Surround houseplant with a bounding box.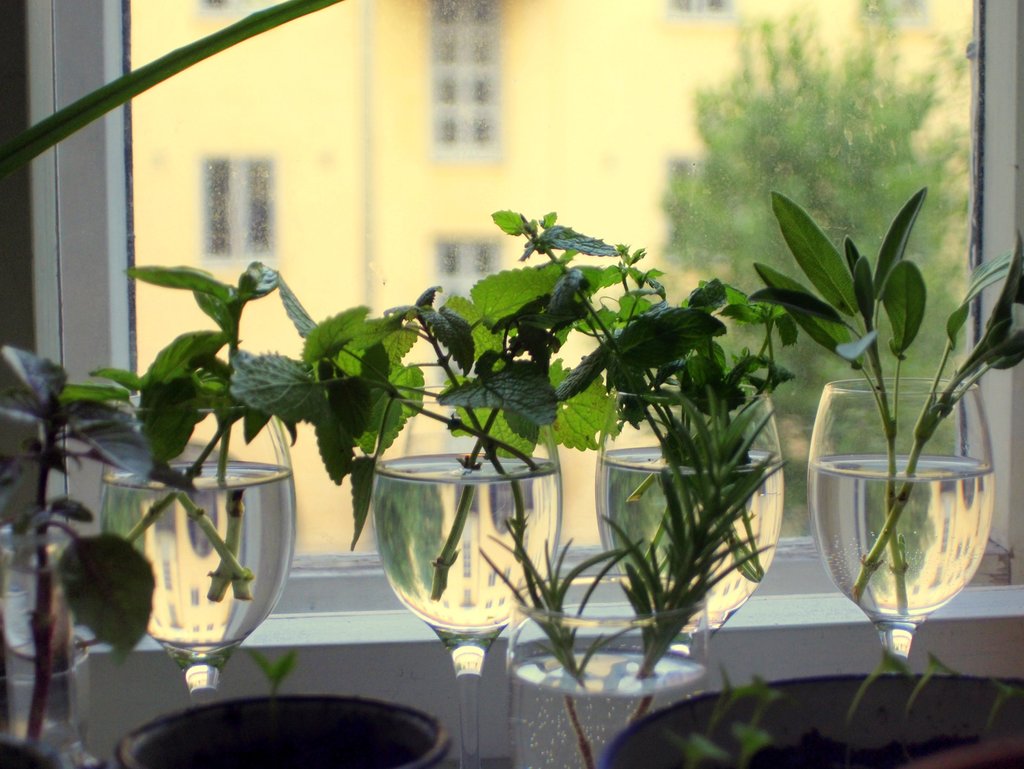
crop(0, 344, 176, 768).
